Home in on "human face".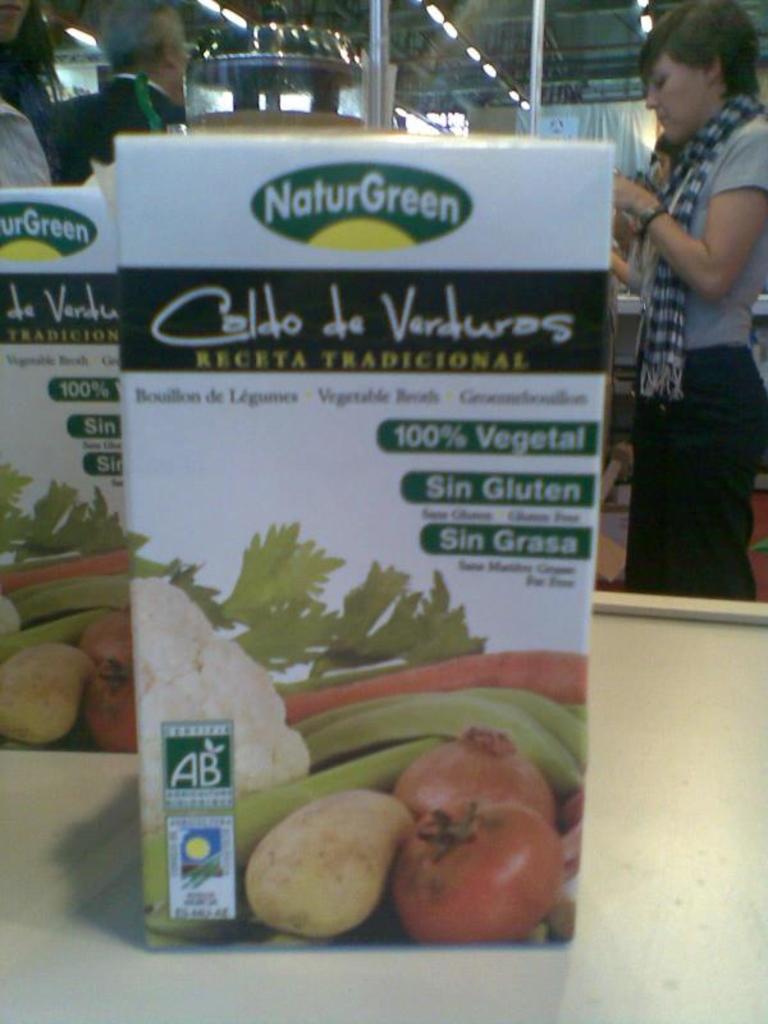
Homed in at rect(654, 155, 675, 180).
